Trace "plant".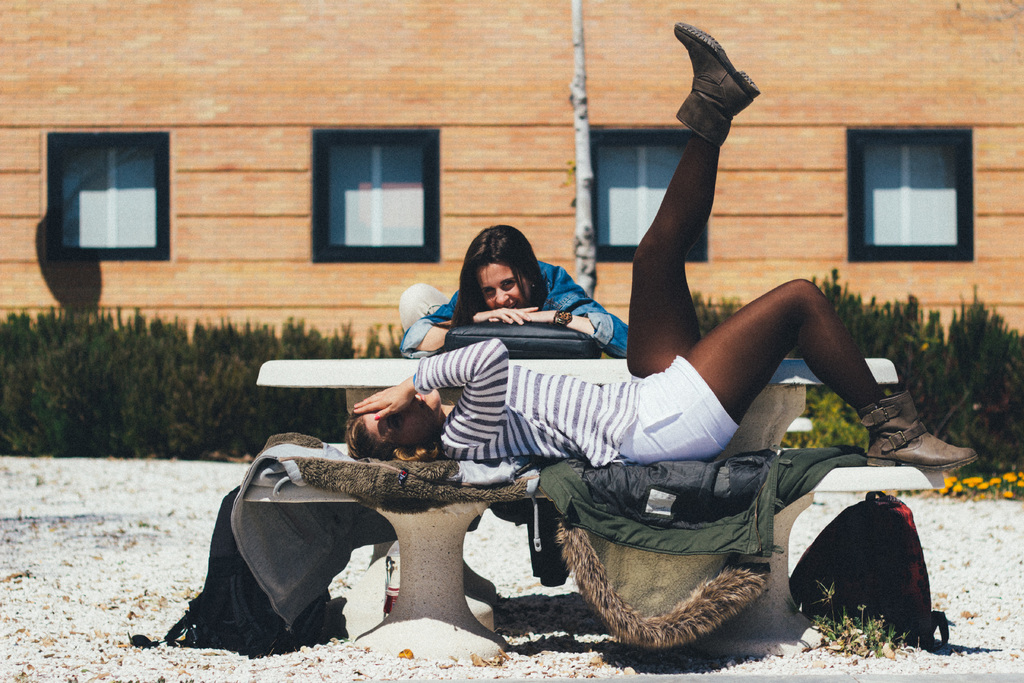
Traced to 800:573:905:652.
